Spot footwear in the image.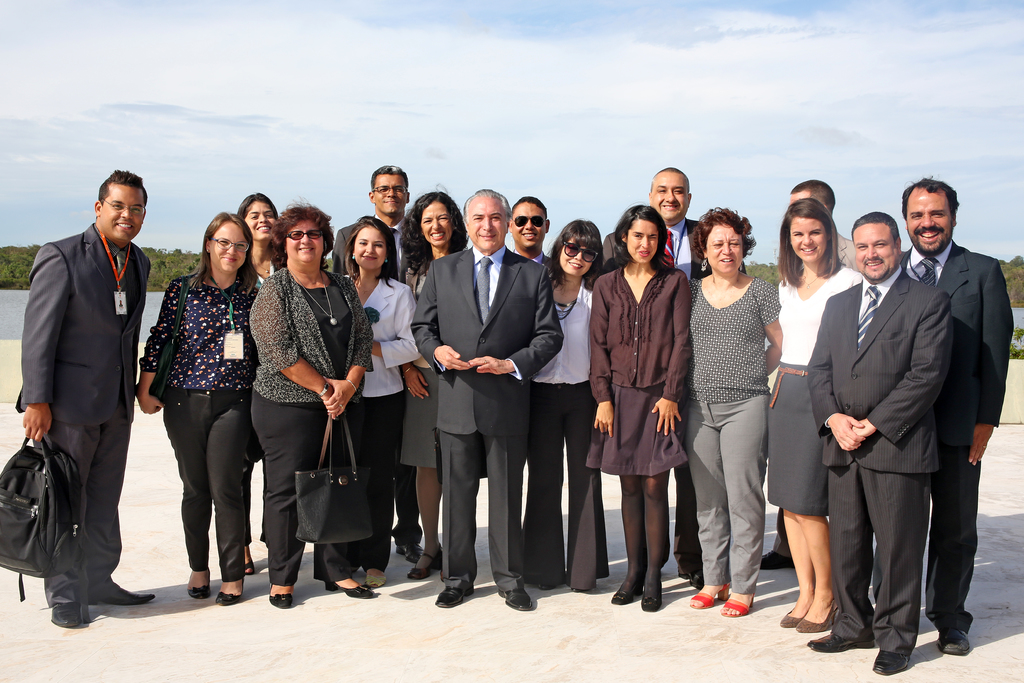
footwear found at crop(809, 633, 842, 655).
